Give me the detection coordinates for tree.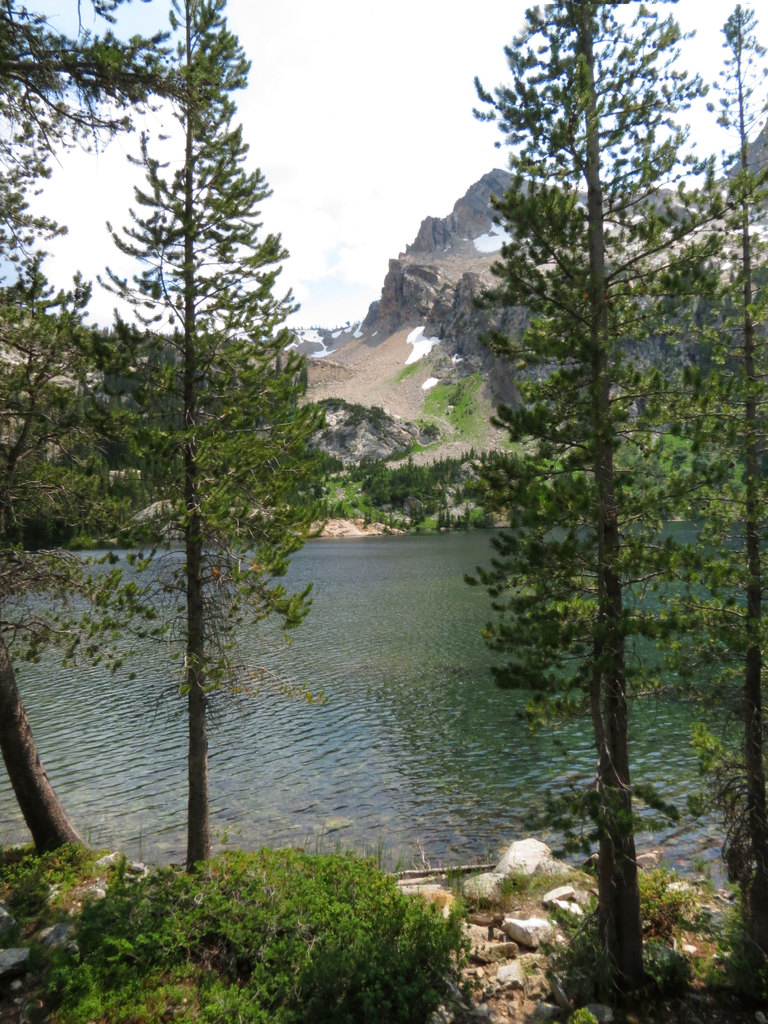
<box>663,0,767,1020</box>.
